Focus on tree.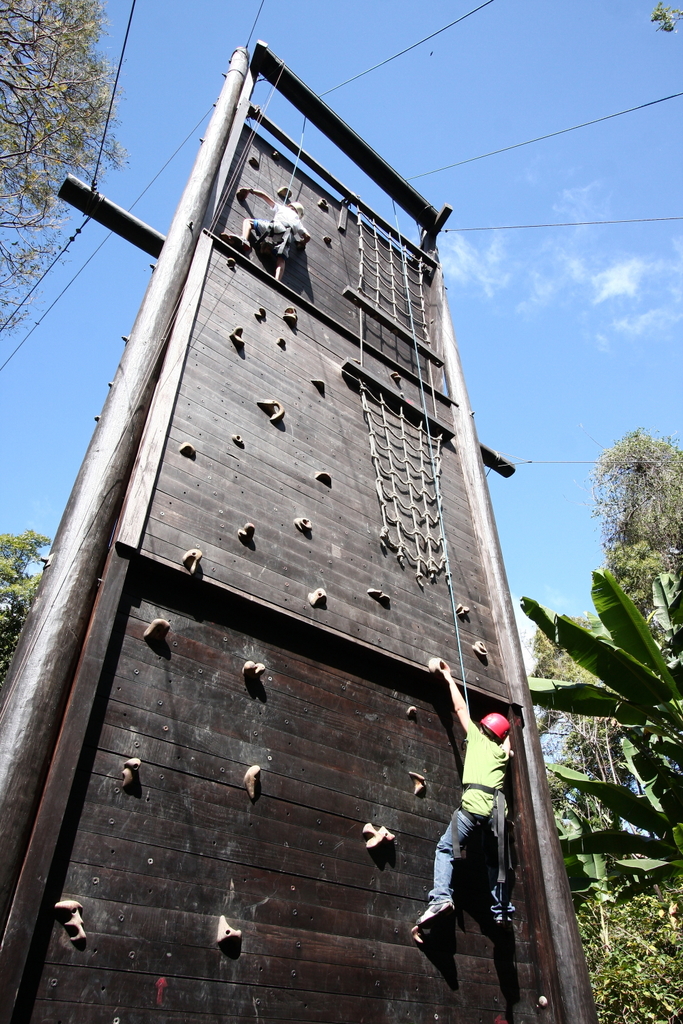
Focused at box(517, 572, 682, 892).
